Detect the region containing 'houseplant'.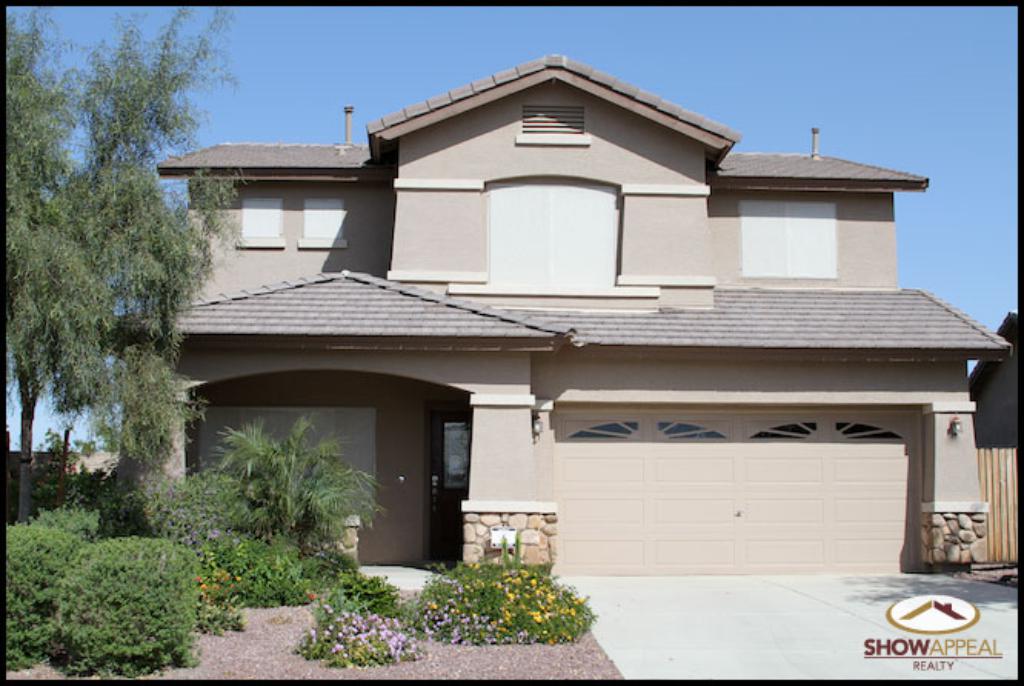
region(252, 515, 647, 666).
